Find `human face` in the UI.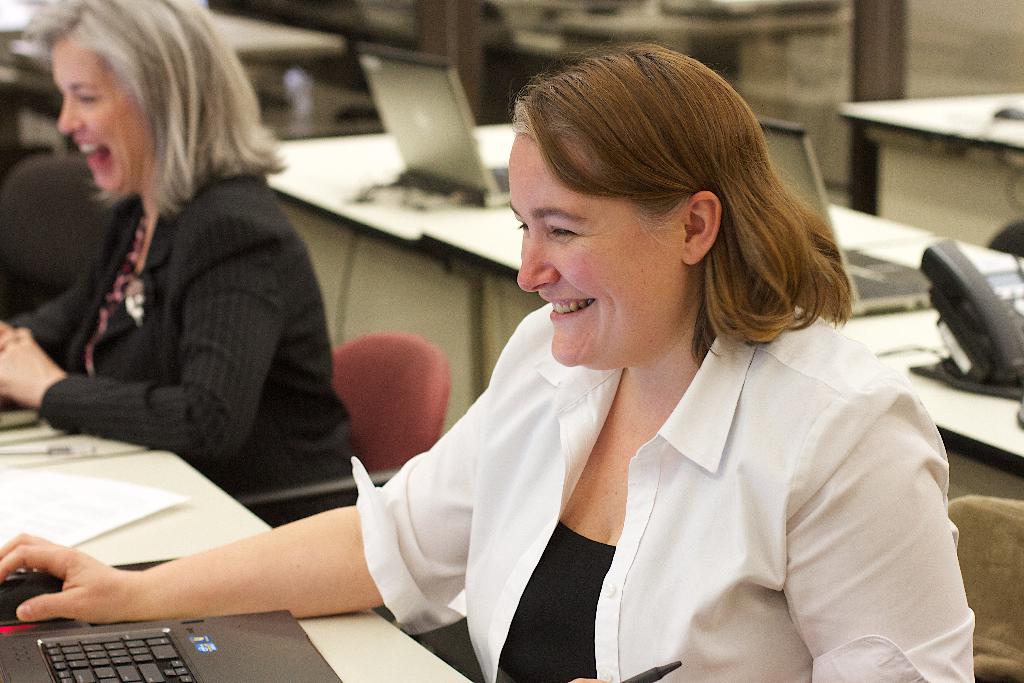
UI element at (left=59, top=35, right=141, bottom=193).
